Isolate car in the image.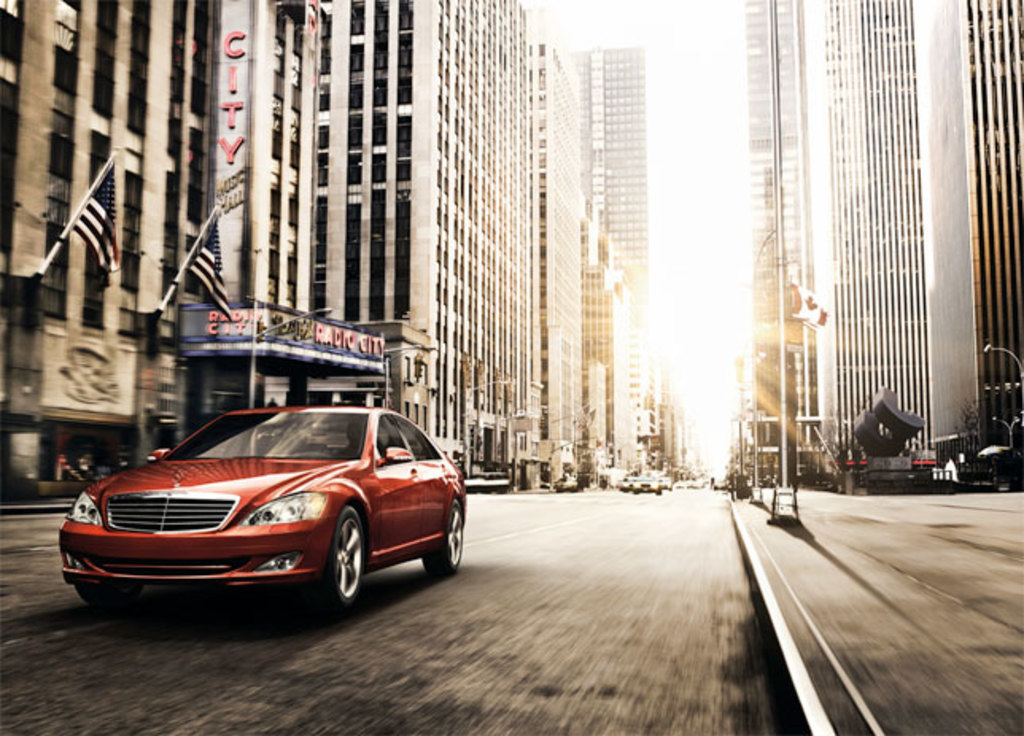
Isolated region: (626,475,661,493).
